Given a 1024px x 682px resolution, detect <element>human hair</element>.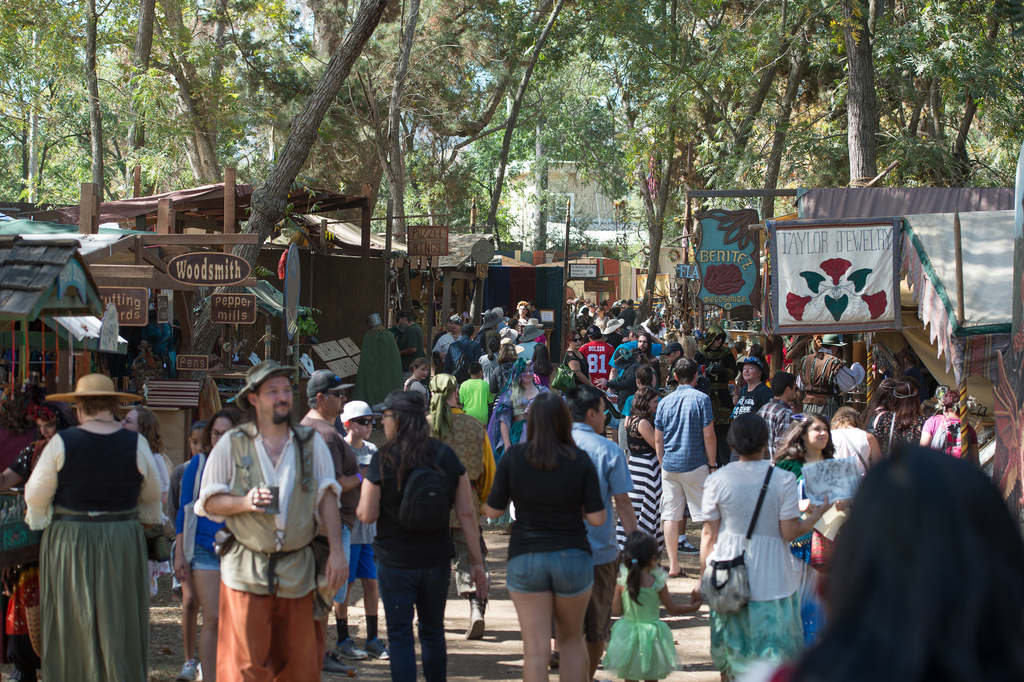
[861, 378, 890, 433].
